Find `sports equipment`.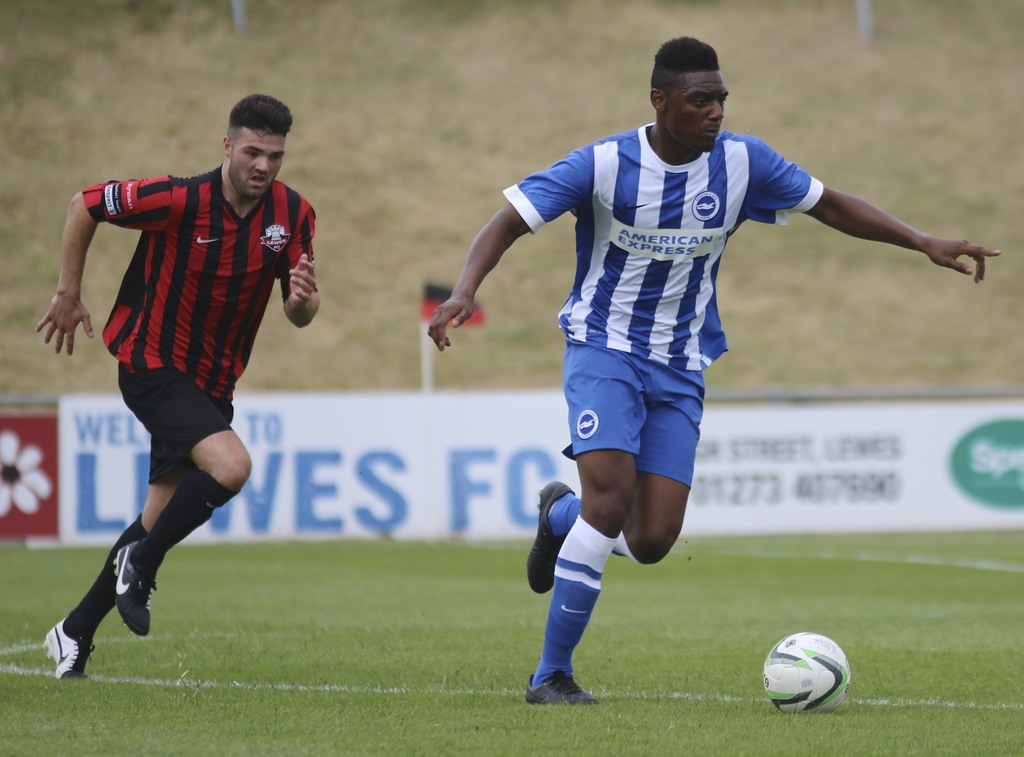
(762, 633, 852, 715).
